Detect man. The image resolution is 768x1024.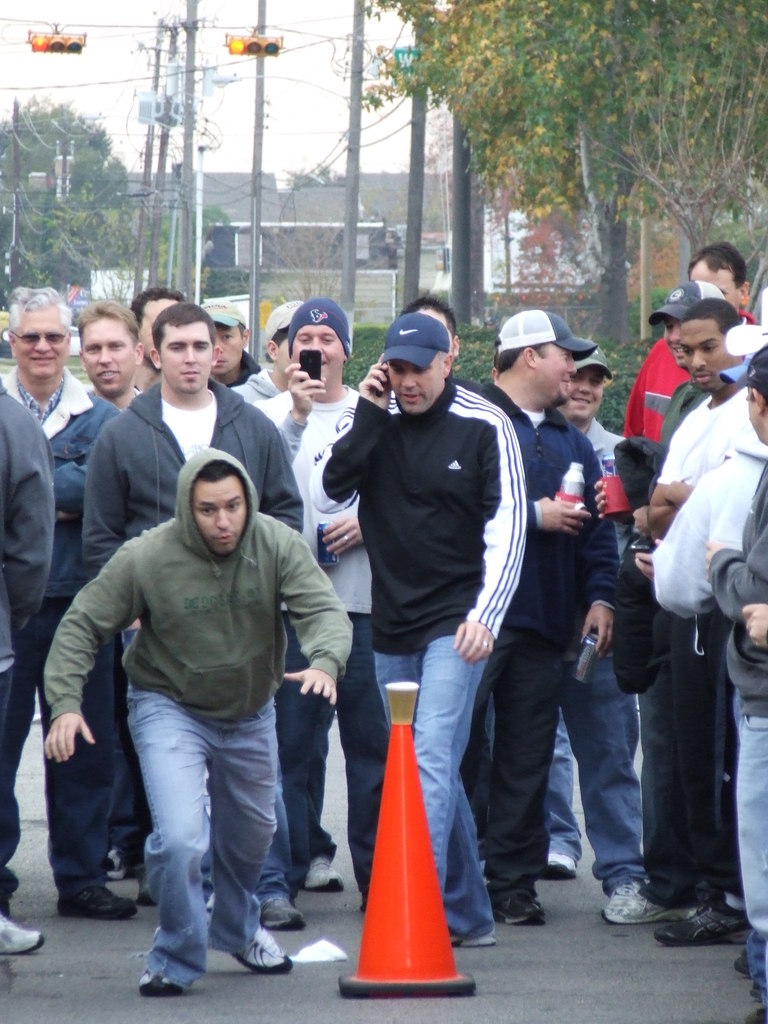
705, 342, 767, 1023.
